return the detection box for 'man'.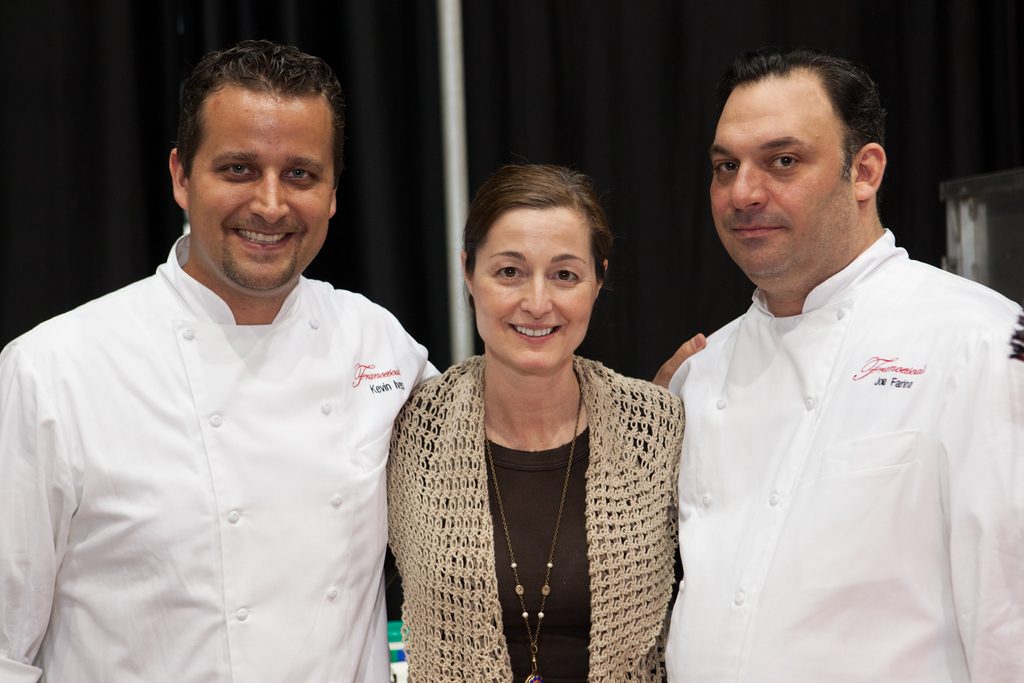
region(0, 36, 708, 682).
